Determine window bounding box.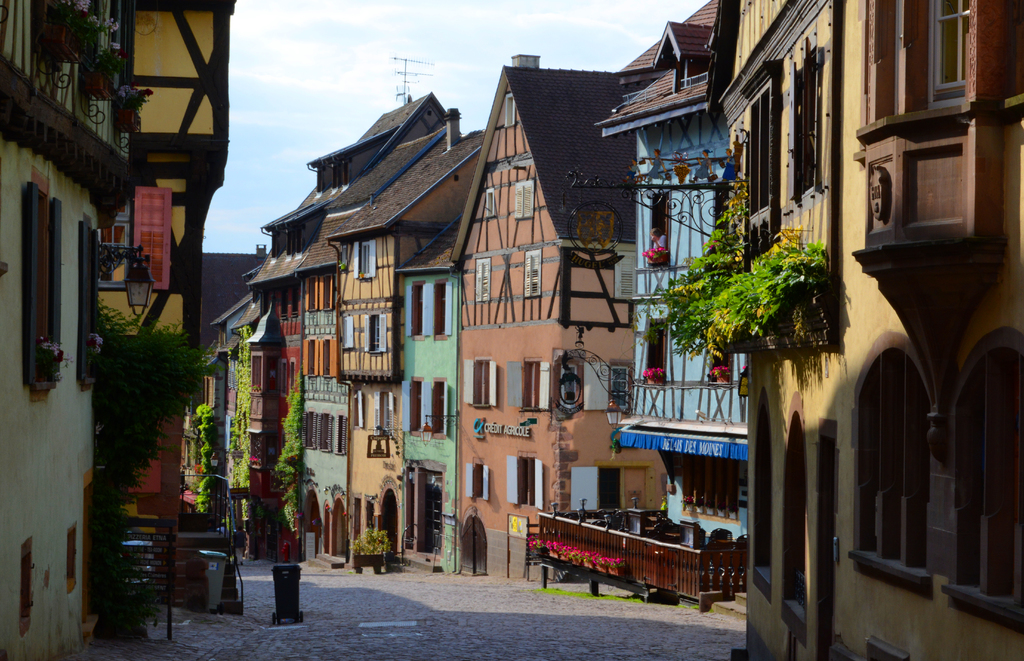
Determined: <bbox>267, 225, 301, 252</bbox>.
